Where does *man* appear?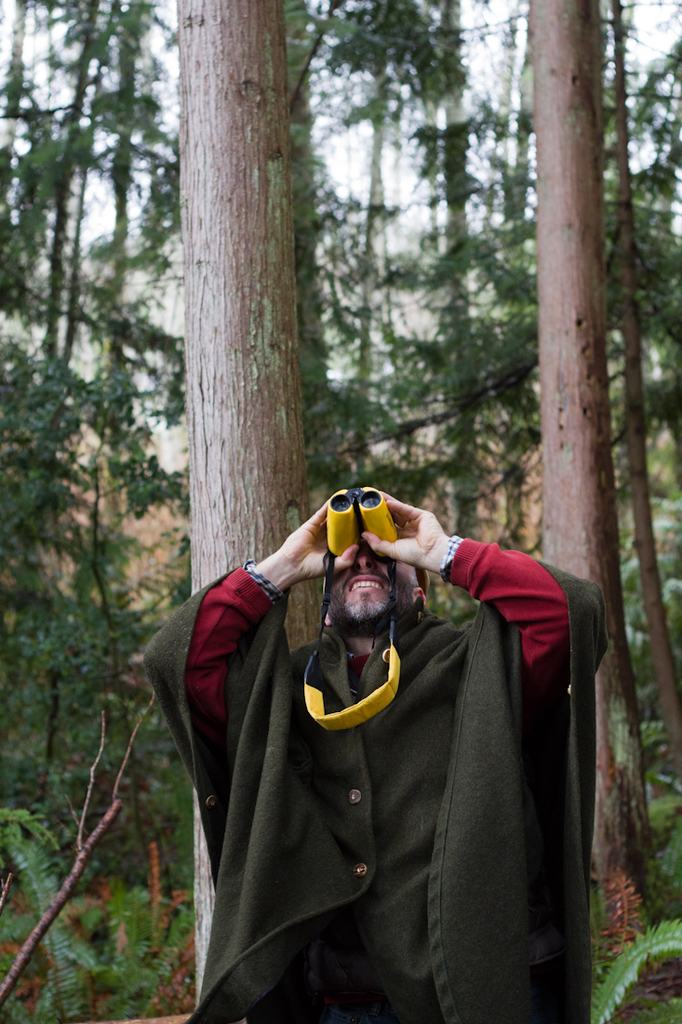
Appears at x1=137, y1=490, x2=609, y2=1023.
